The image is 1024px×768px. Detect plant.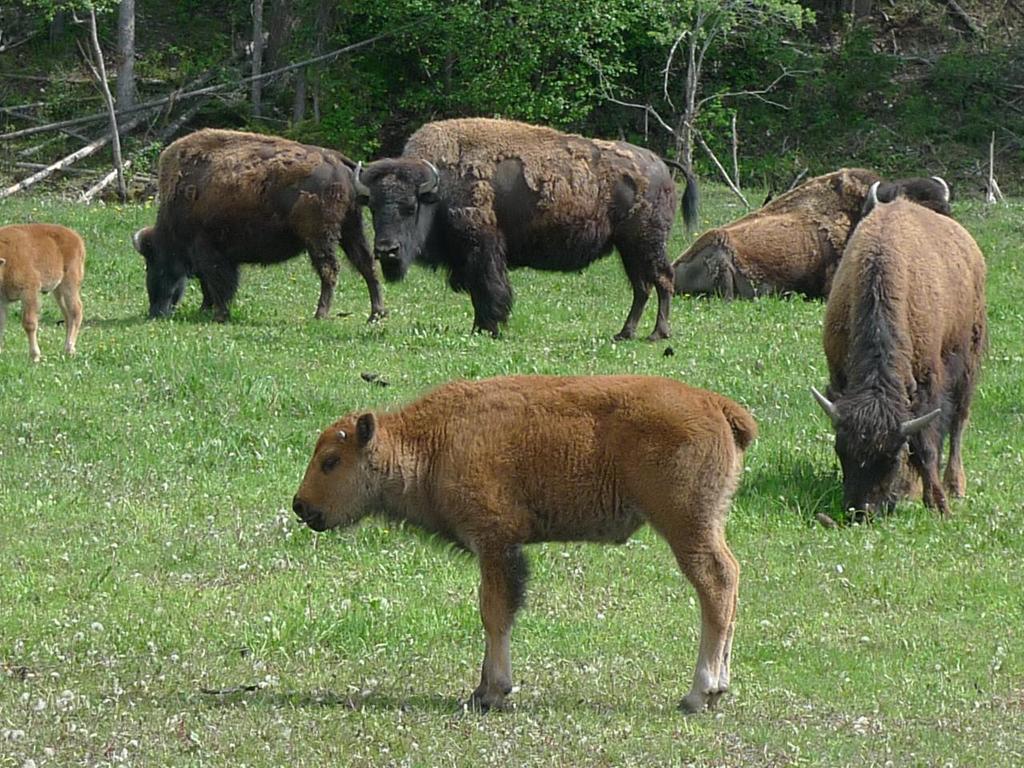
Detection: [x1=912, y1=42, x2=1023, y2=106].
